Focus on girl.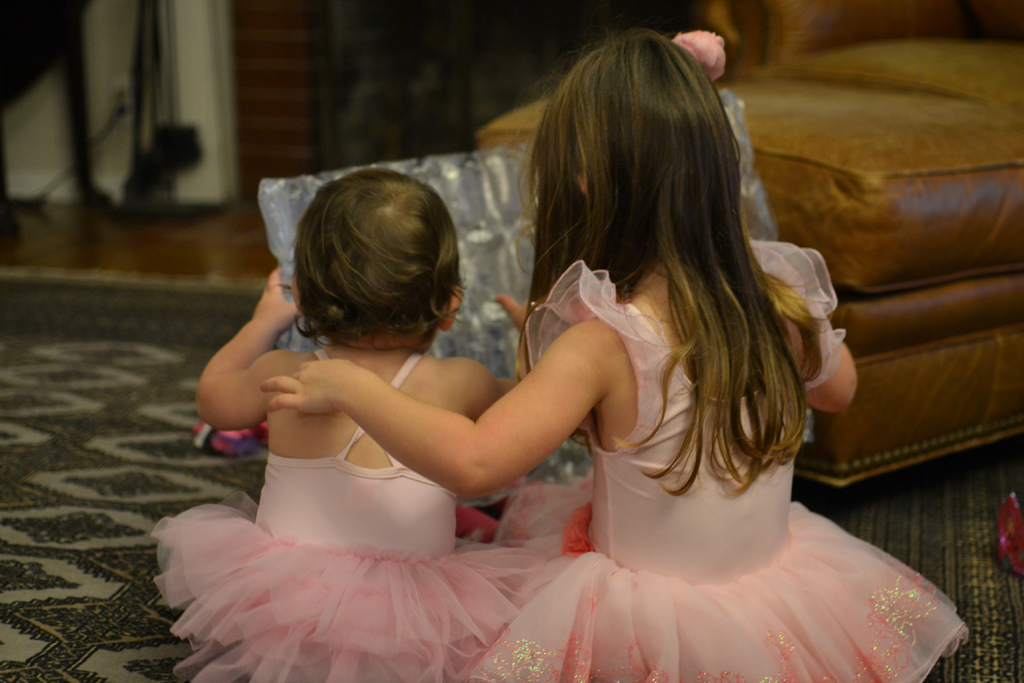
Focused at 279, 31, 858, 682.
